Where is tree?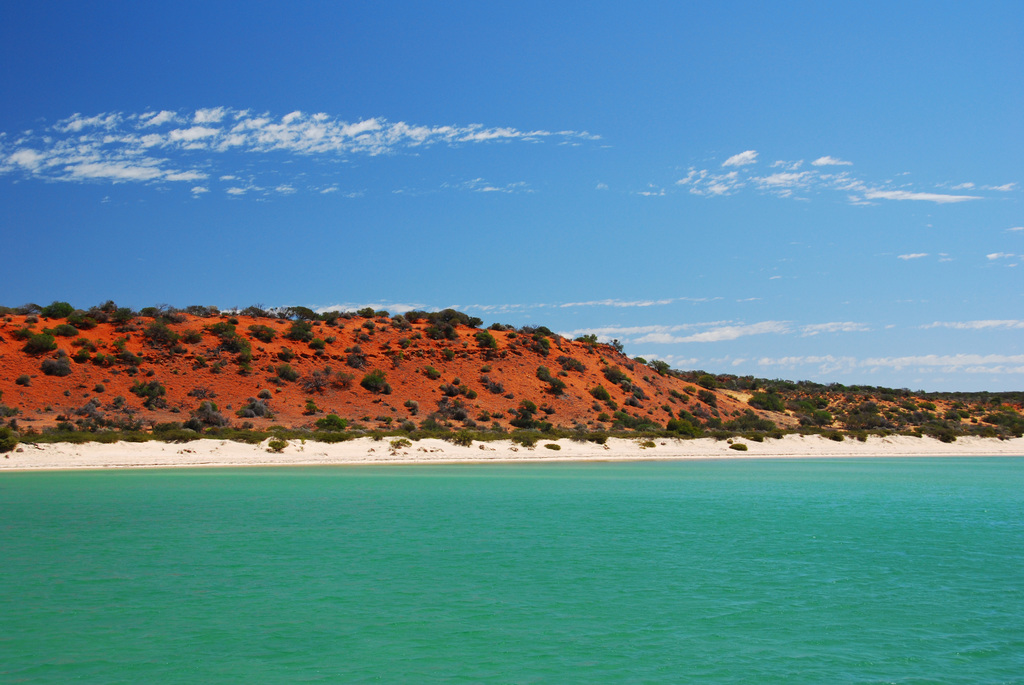
{"x1": 813, "y1": 412, "x2": 833, "y2": 432}.
